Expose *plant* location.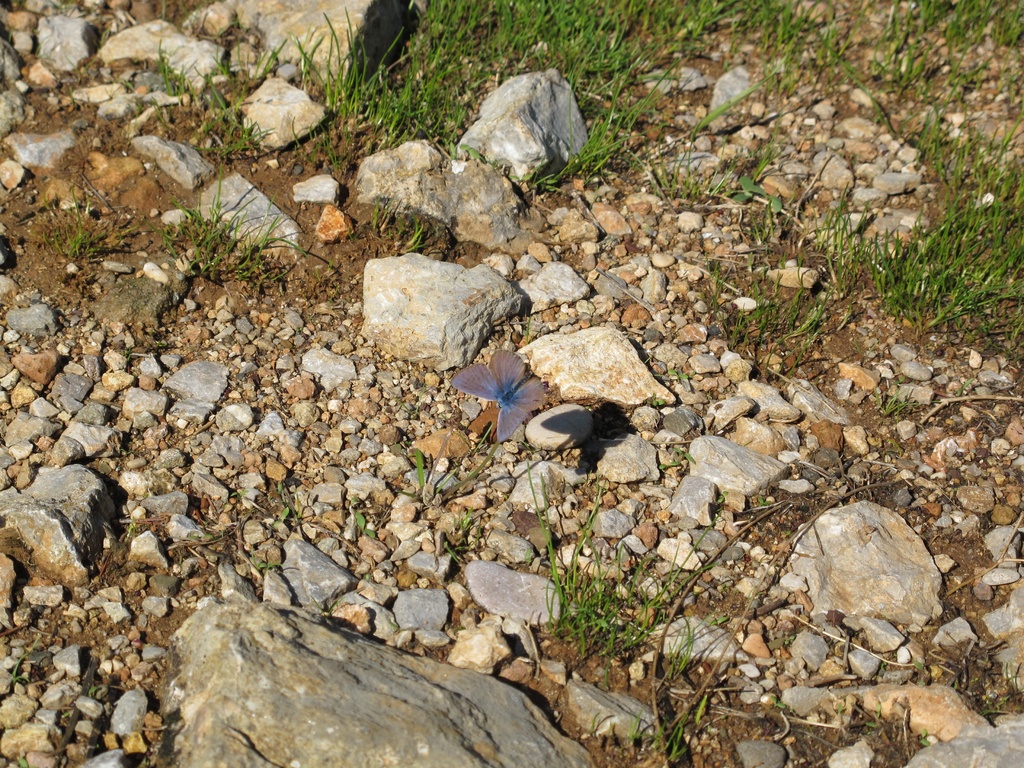
Exposed at x1=252, y1=547, x2=283, y2=577.
